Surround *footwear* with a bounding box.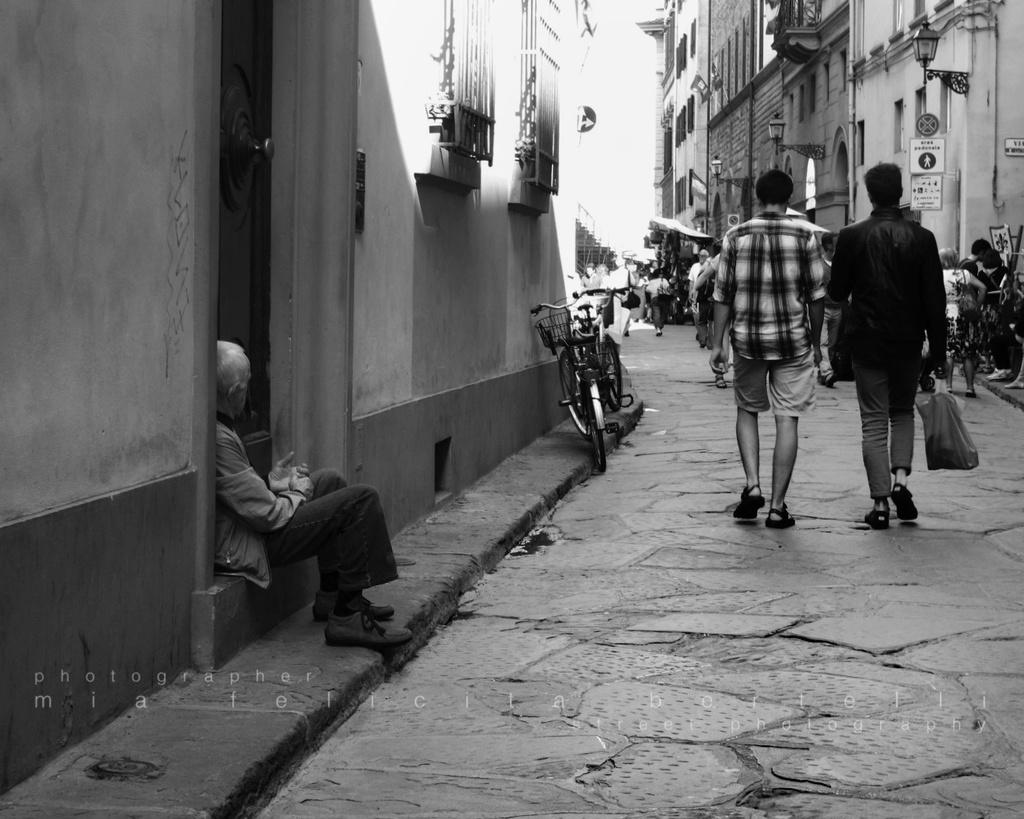
crop(305, 596, 394, 619).
